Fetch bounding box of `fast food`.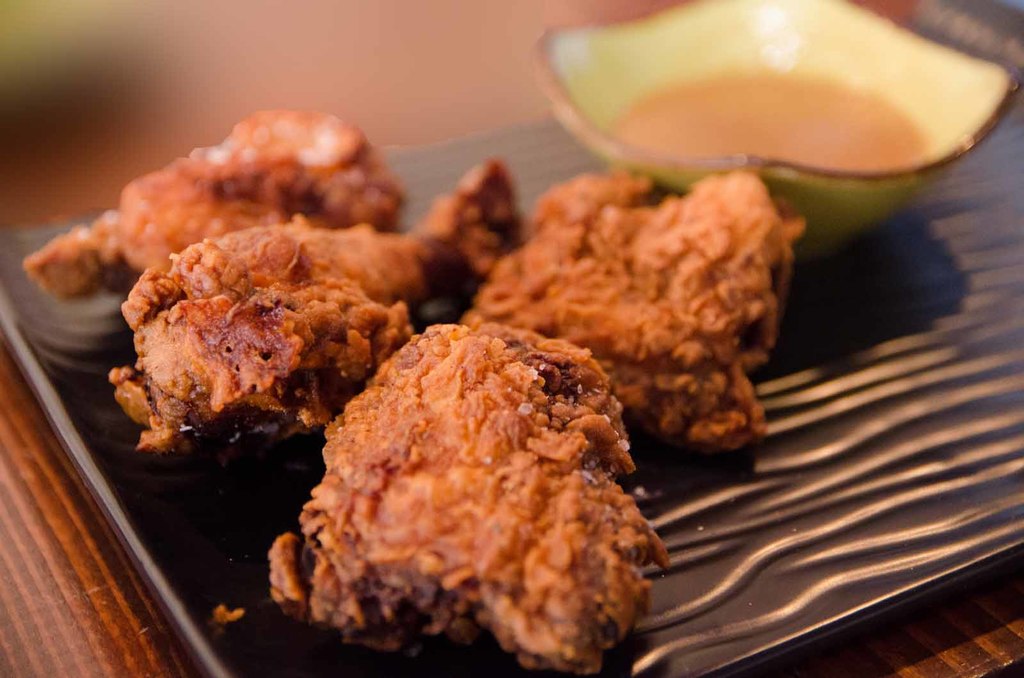
Bbox: Rect(109, 157, 526, 452).
